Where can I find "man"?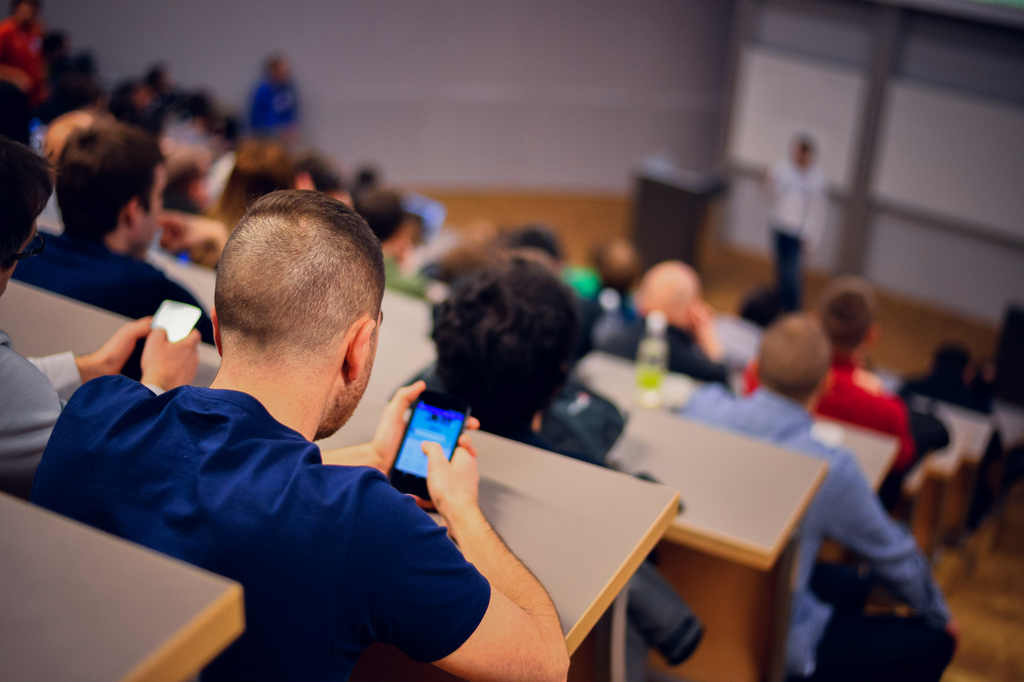
You can find it at locate(675, 317, 961, 681).
